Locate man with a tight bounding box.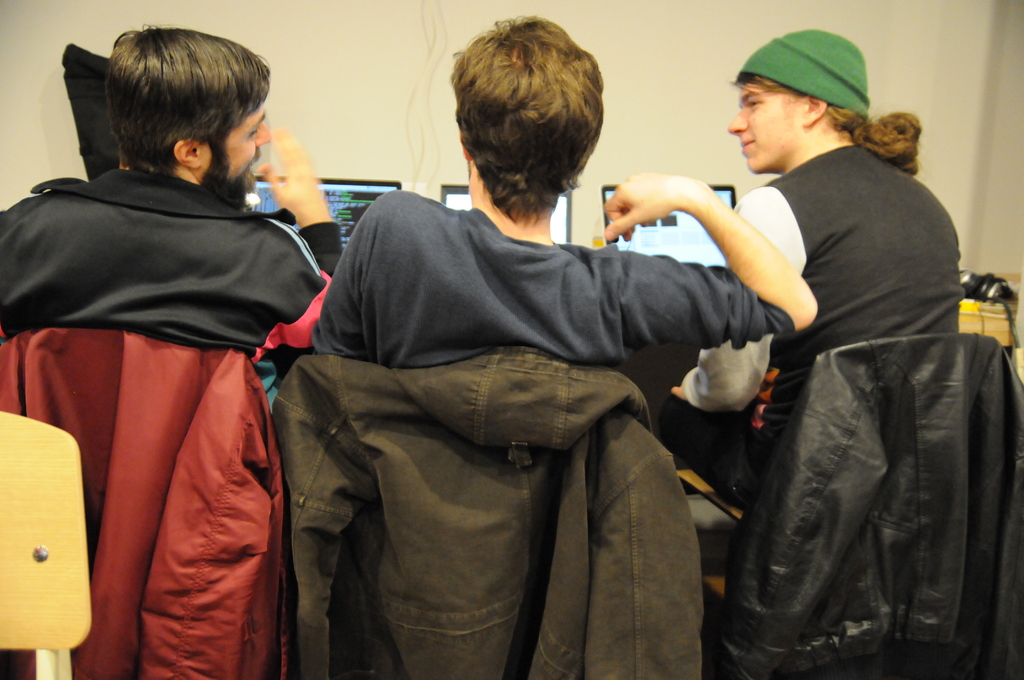
321/16/807/379.
